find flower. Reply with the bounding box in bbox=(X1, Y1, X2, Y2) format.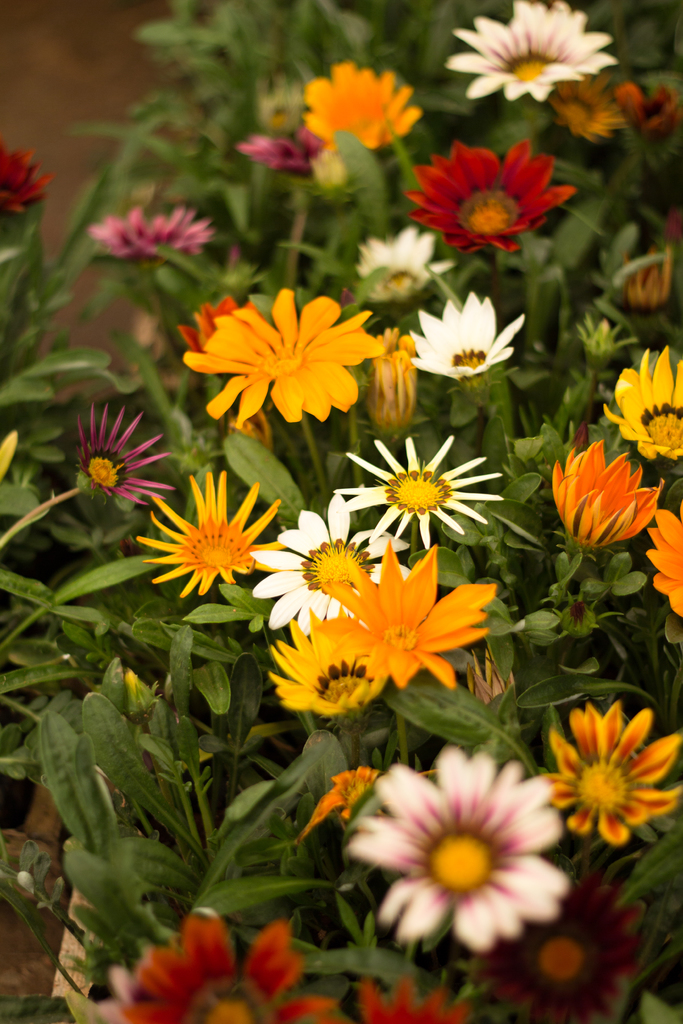
bbox=(246, 495, 402, 634).
